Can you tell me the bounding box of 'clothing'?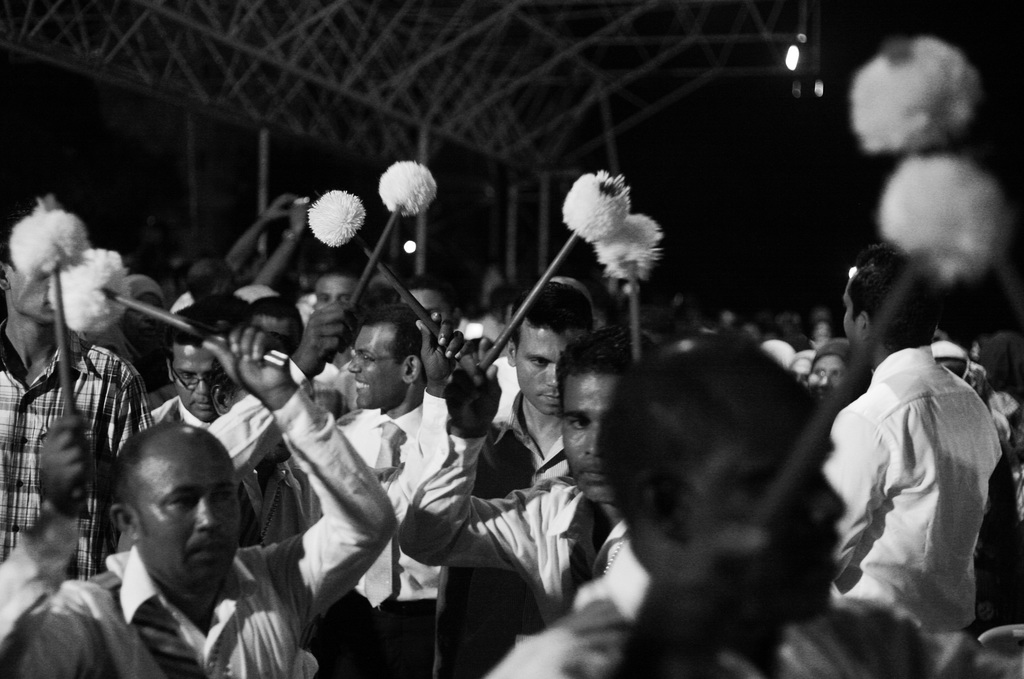
left=0, top=511, right=388, bottom=678.
